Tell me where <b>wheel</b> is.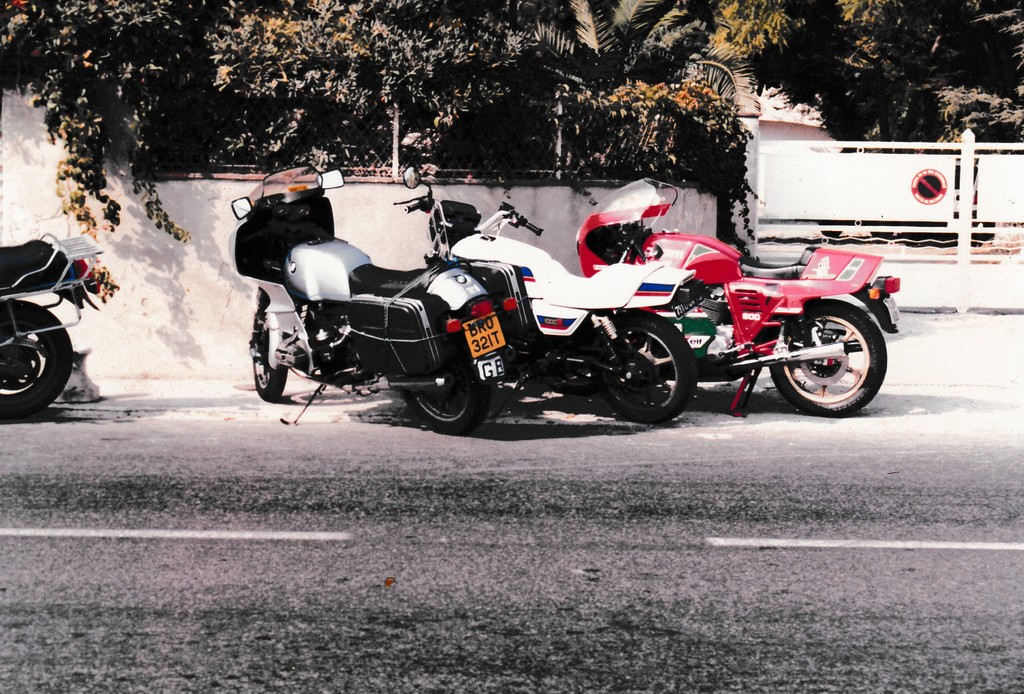
<b>wheel</b> is at BBox(772, 297, 886, 409).
